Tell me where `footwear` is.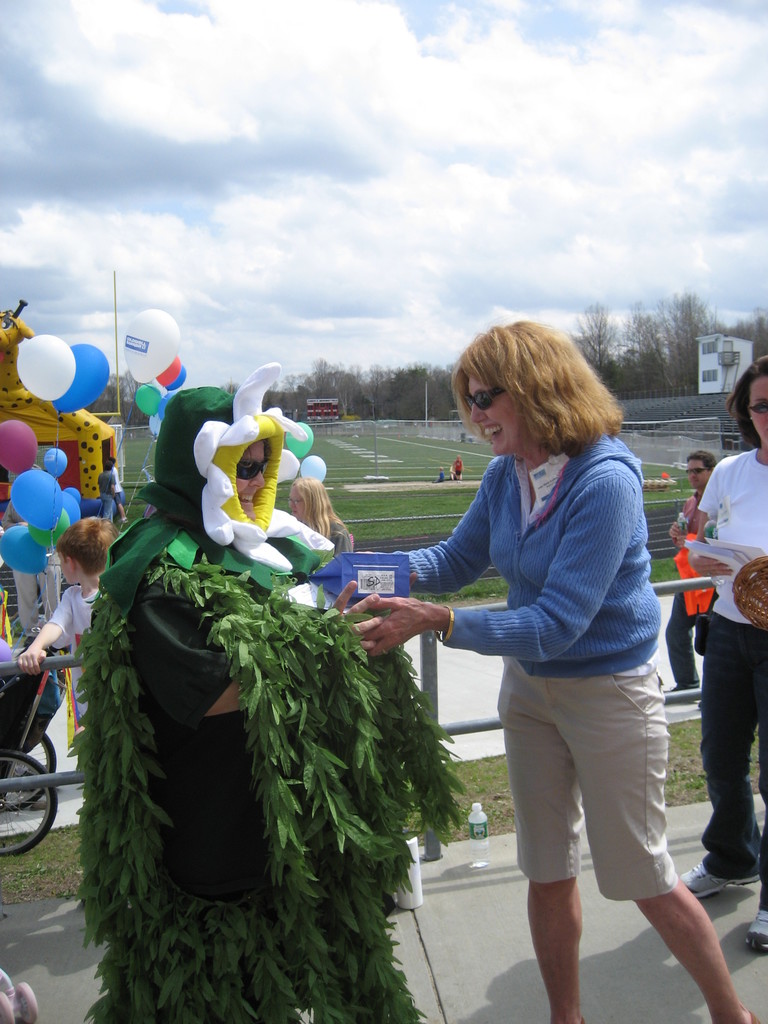
`footwear` is at l=678, t=855, r=763, b=900.
